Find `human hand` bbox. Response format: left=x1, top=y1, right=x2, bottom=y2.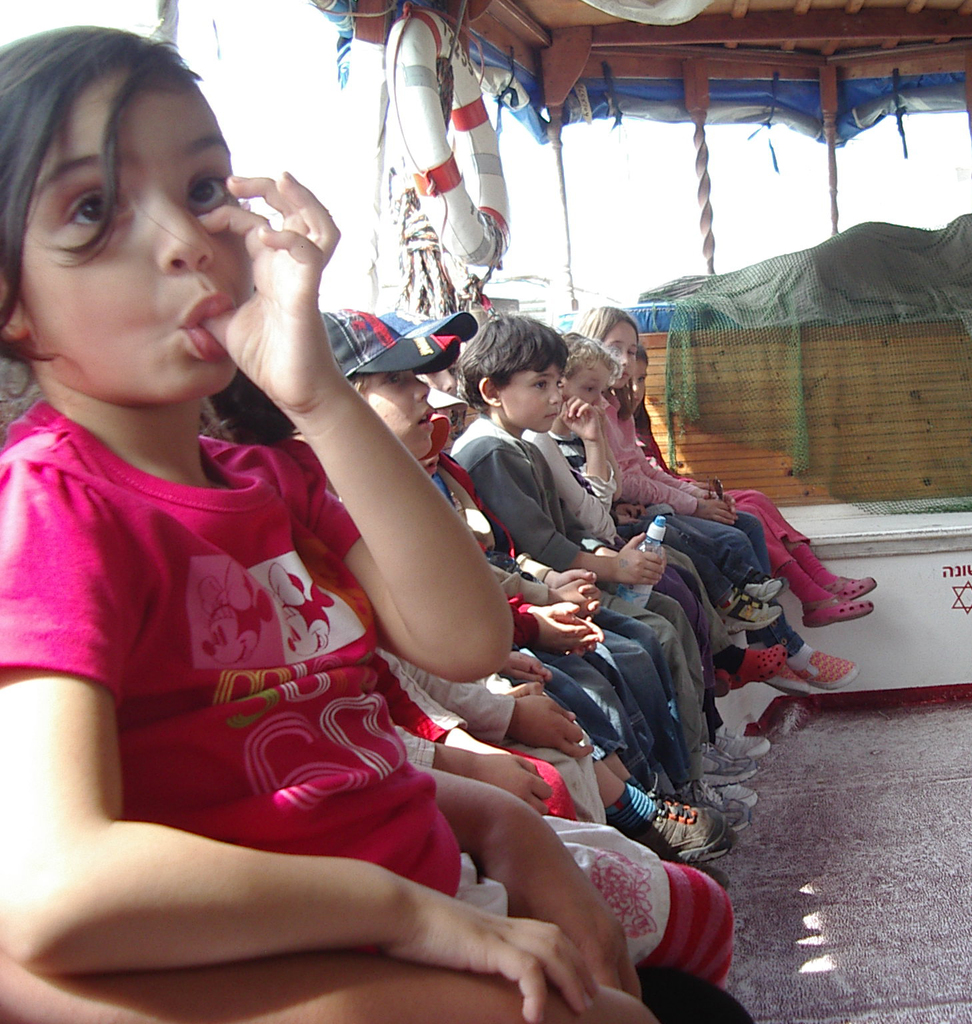
left=555, top=395, right=603, bottom=440.
